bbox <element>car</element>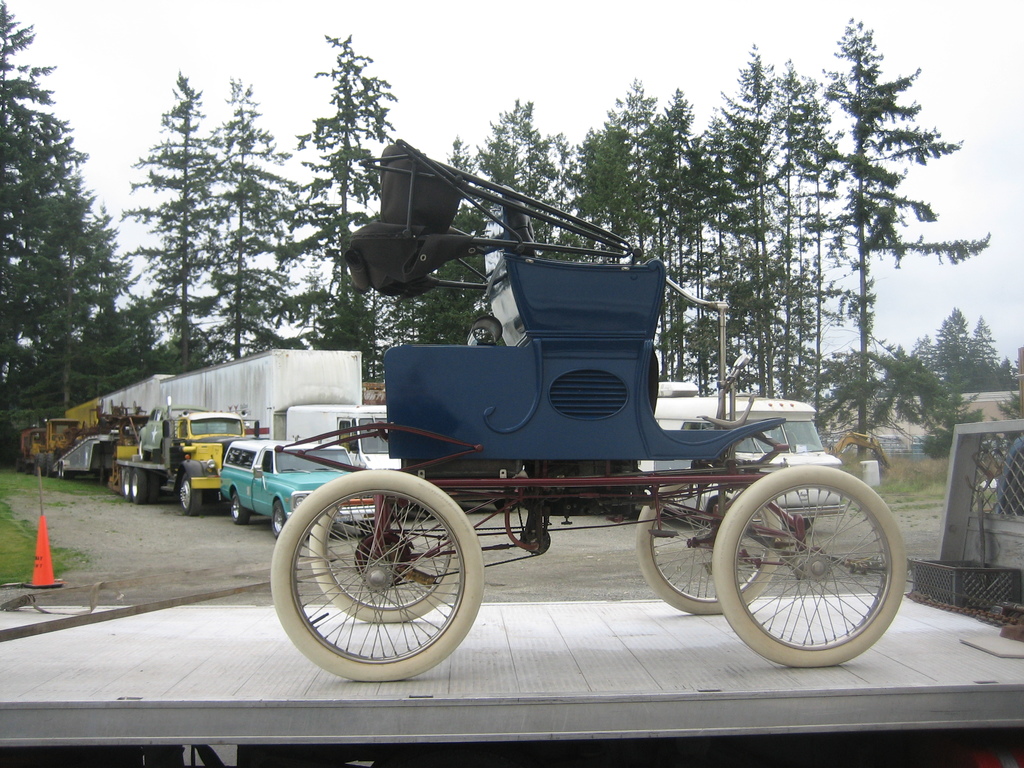
{"left": 221, "top": 432, "right": 377, "bottom": 538}
